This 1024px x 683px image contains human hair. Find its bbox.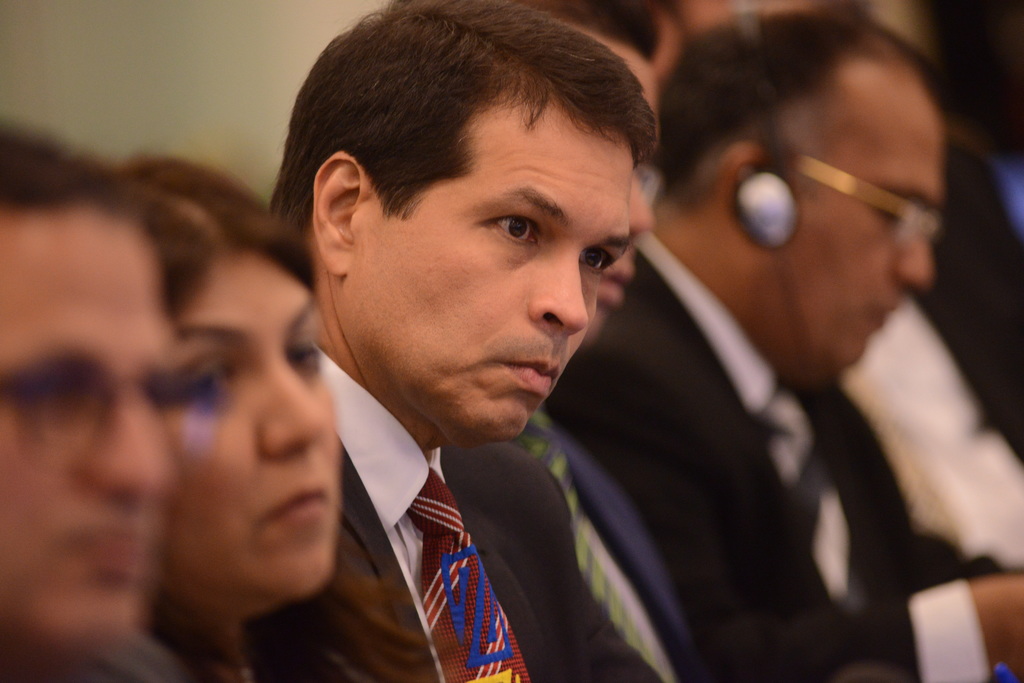
bbox=(295, 0, 657, 328).
